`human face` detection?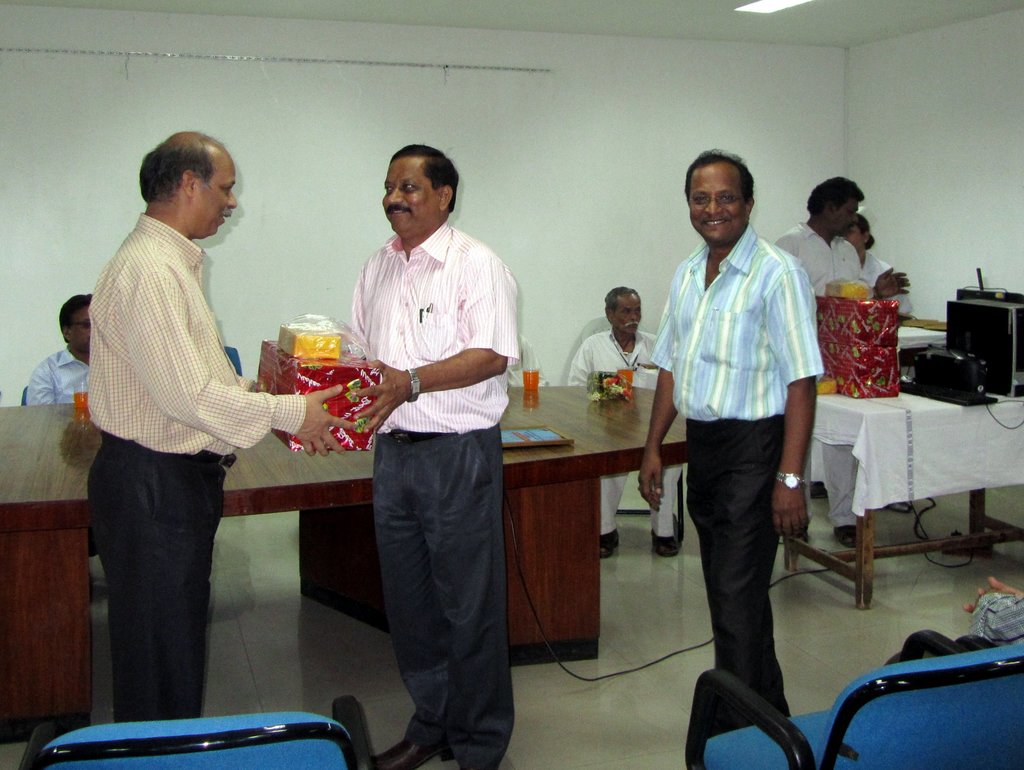
l=380, t=154, r=440, b=231
